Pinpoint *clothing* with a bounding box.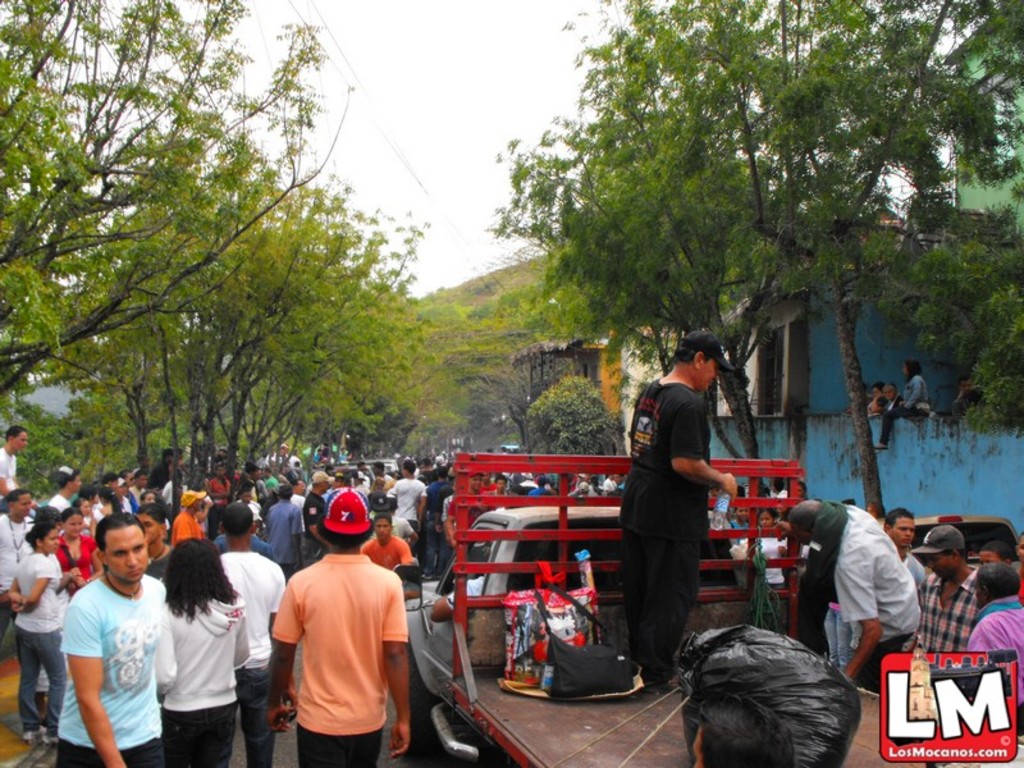
[left=969, top=596, right=1023, bottom=708].
